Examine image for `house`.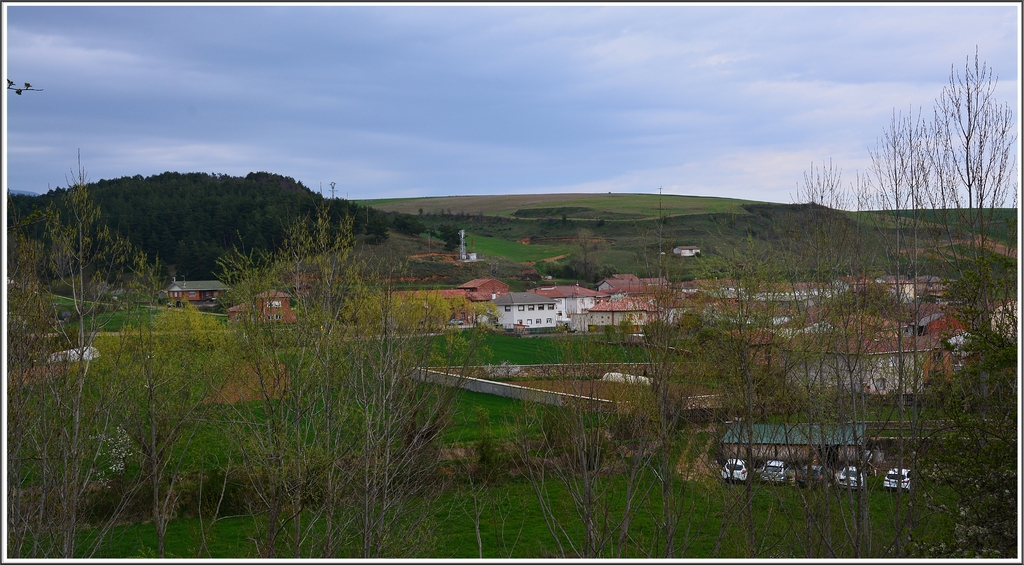
Examination result: (x1=673, y1=245, x2=700, y2=258).
